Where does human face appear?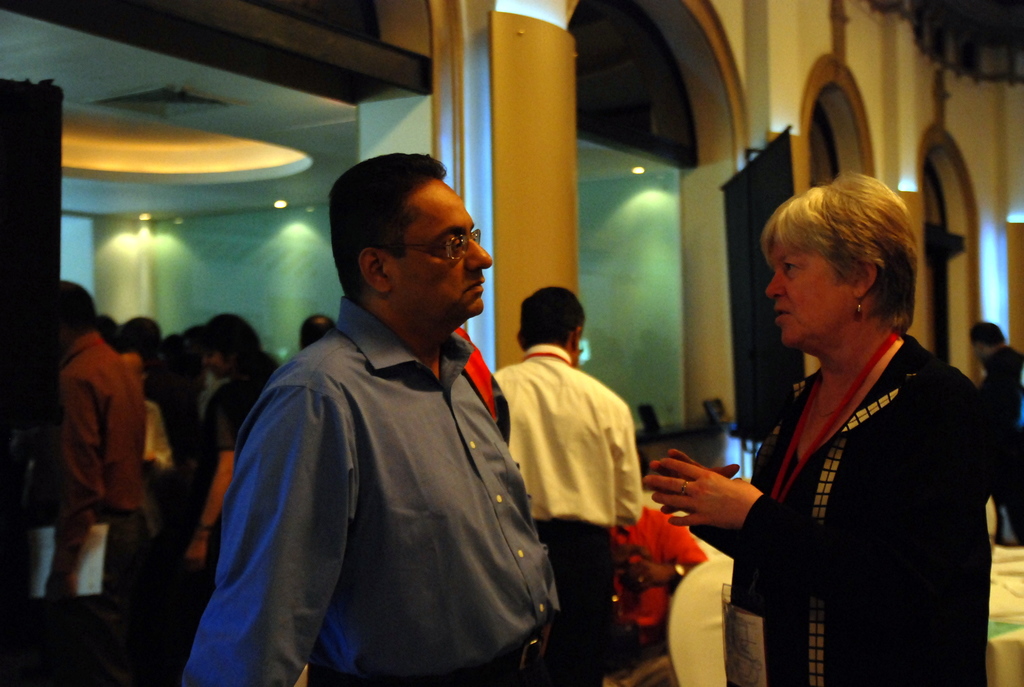
Appears at {"x1": 767, "y1": 239, "x2": 856, "y2": 345}.
